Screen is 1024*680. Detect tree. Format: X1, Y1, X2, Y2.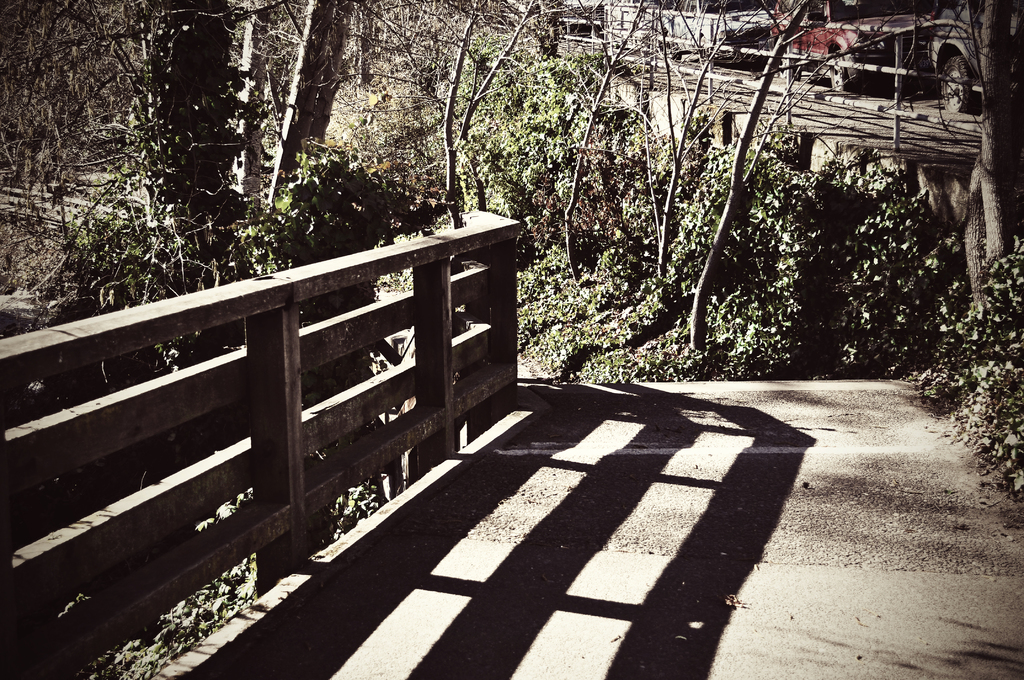
0, 0, 182, 266.
